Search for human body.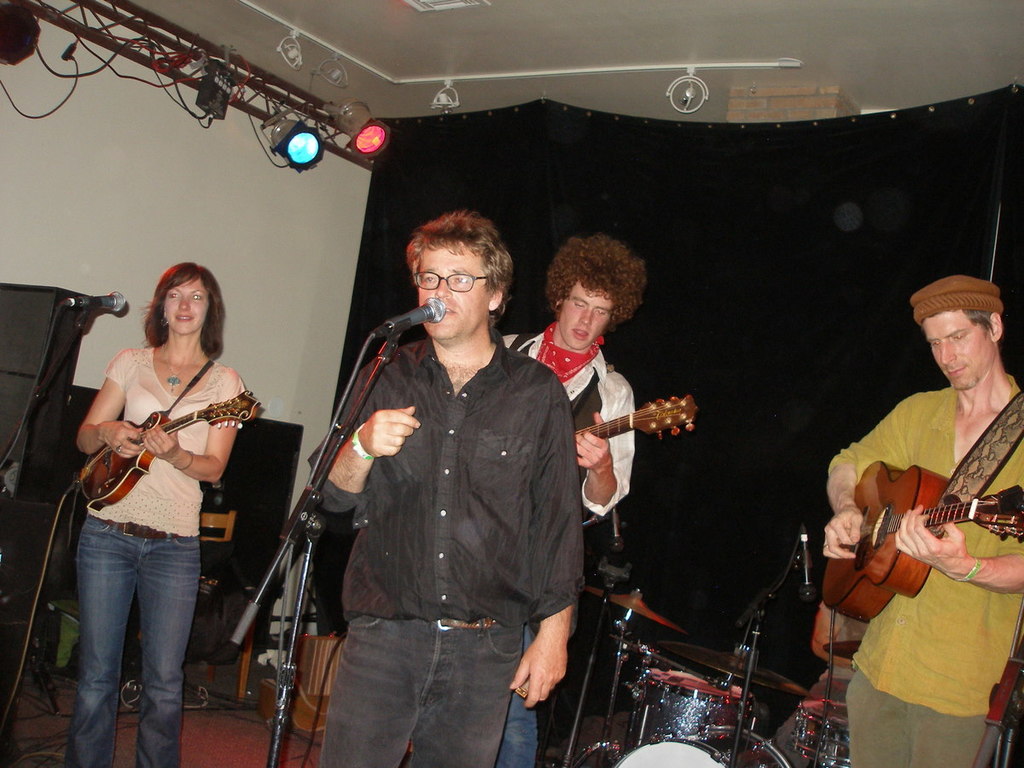
Found at [x1=300, y1=209, x2=576, y2=767].
